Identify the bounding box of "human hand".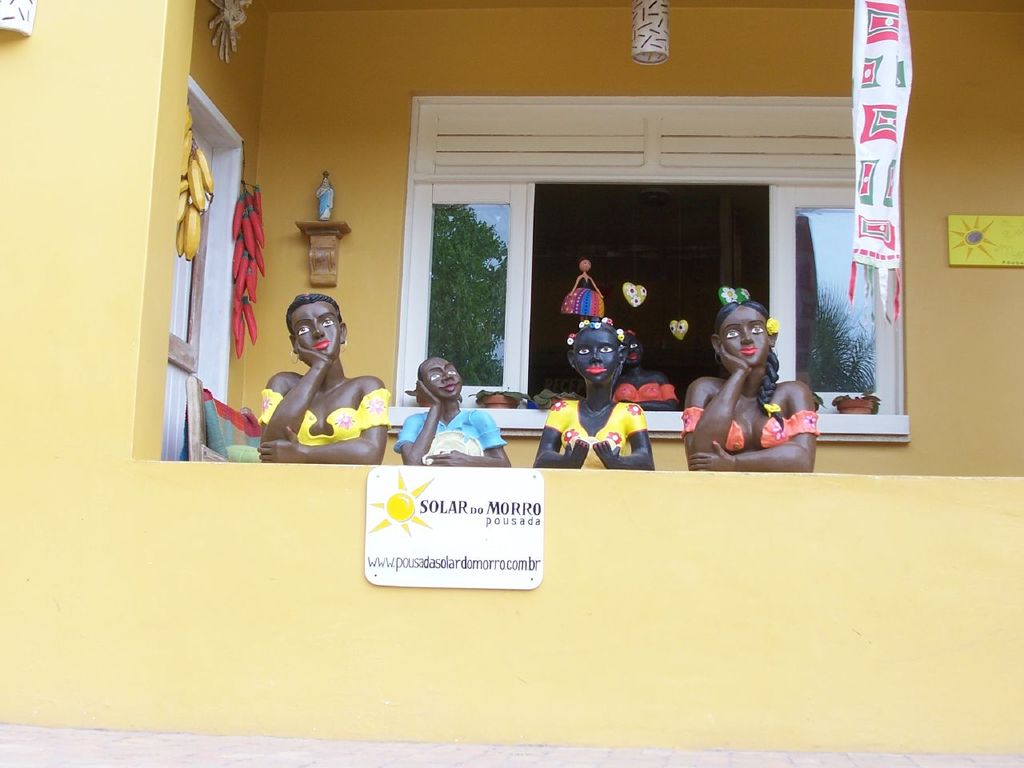
593 436 625 466.
